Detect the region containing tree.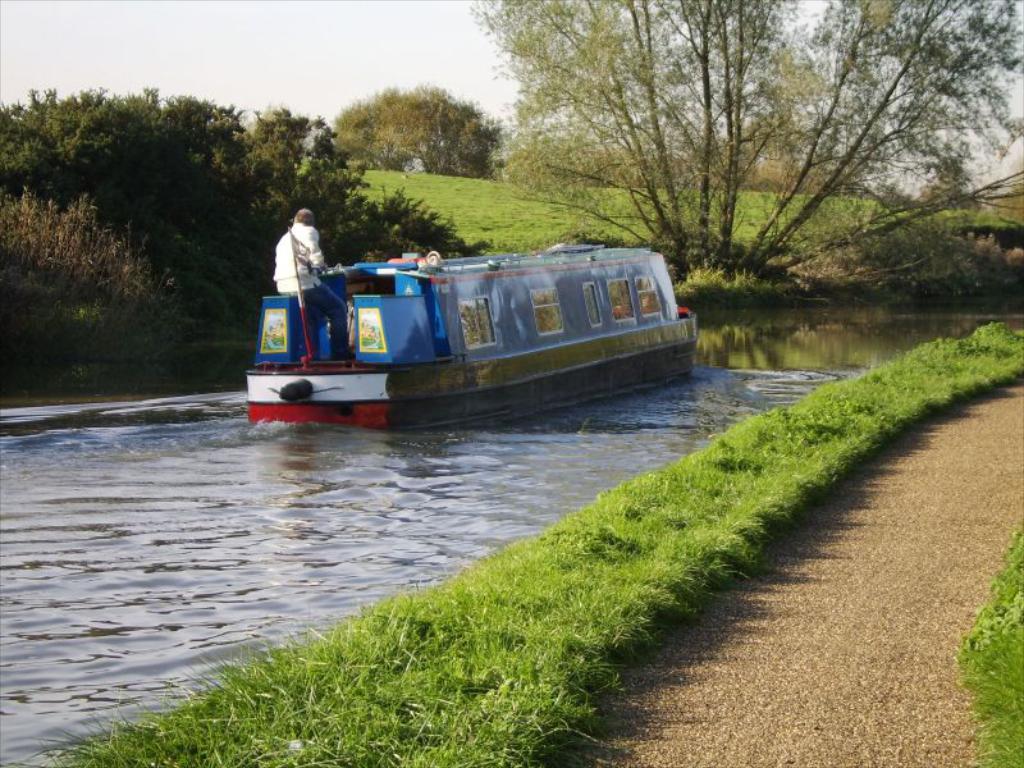
(left=326, top=77, right=506, bottom=182).
